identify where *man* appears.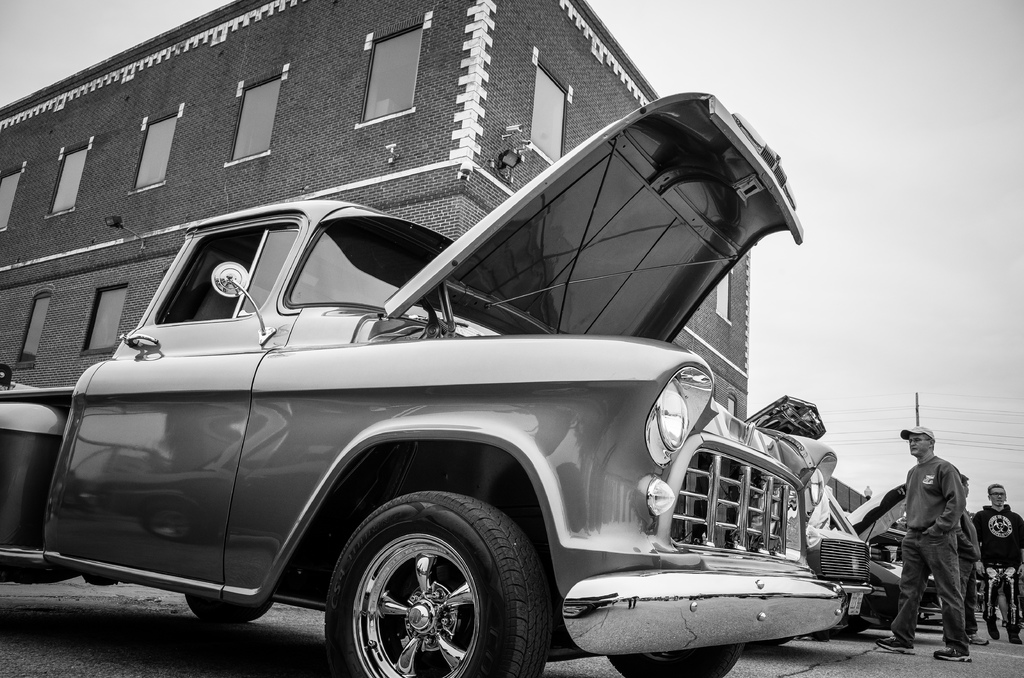
Appears at pyautogui.locateOnScreen(959, 471, 981, 642).
